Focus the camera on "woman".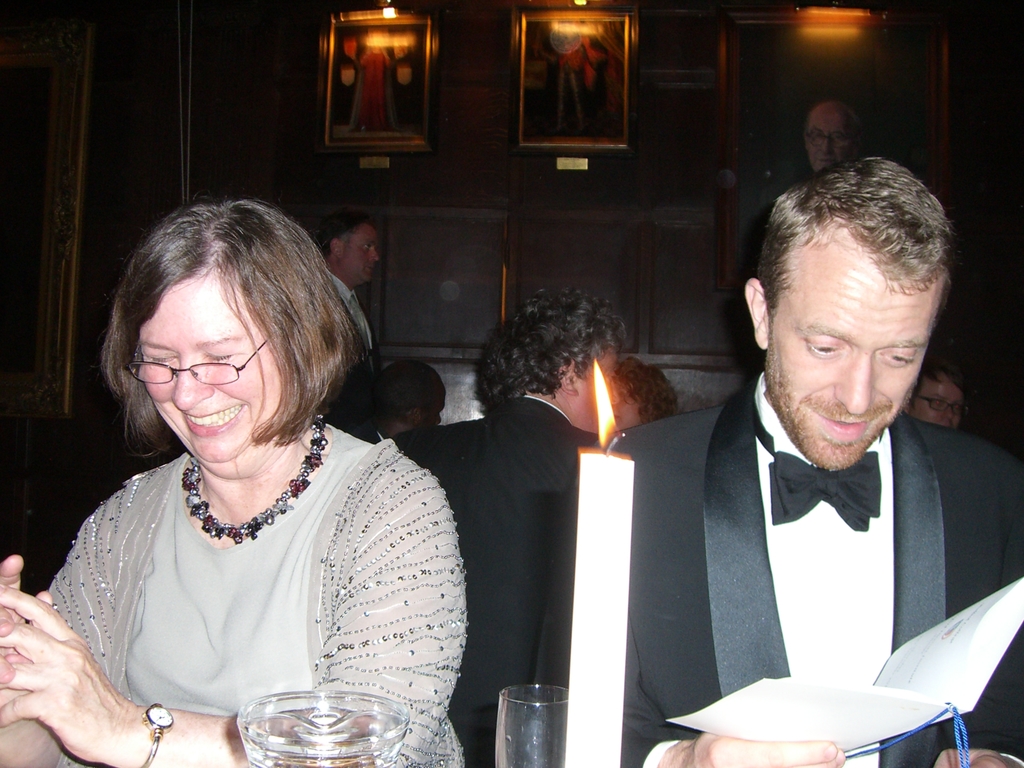
Focus region: detection(29, 179, 476, 753).
